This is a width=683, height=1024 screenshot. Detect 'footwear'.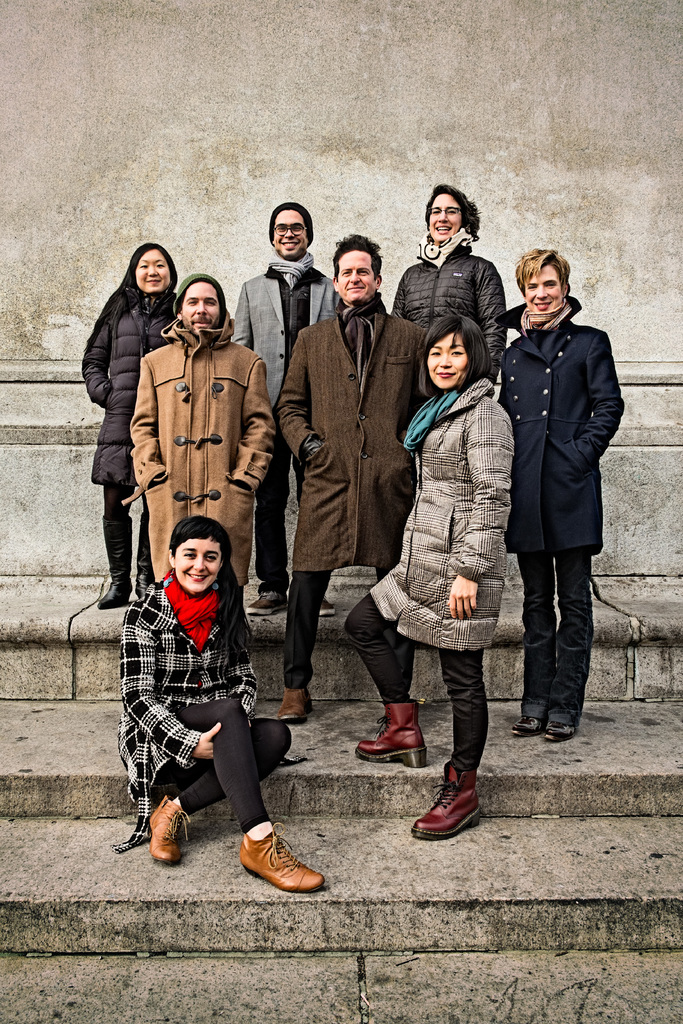
[x1=538, y1=719, x2=578, y2=739].
